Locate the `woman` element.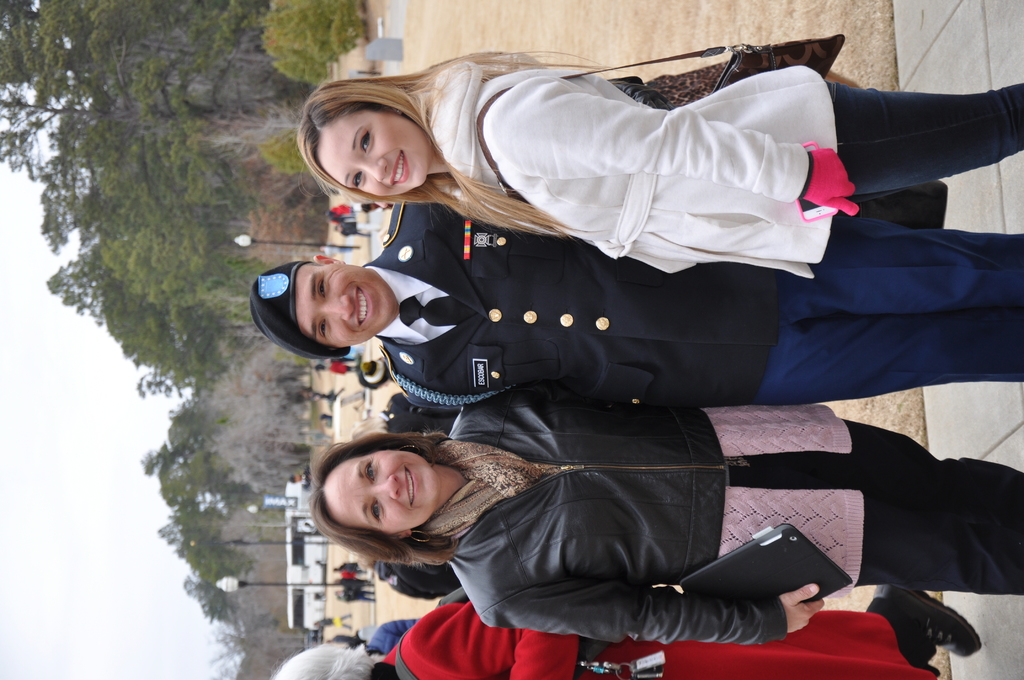
Element bbox: (271, 591, 988, 679).
